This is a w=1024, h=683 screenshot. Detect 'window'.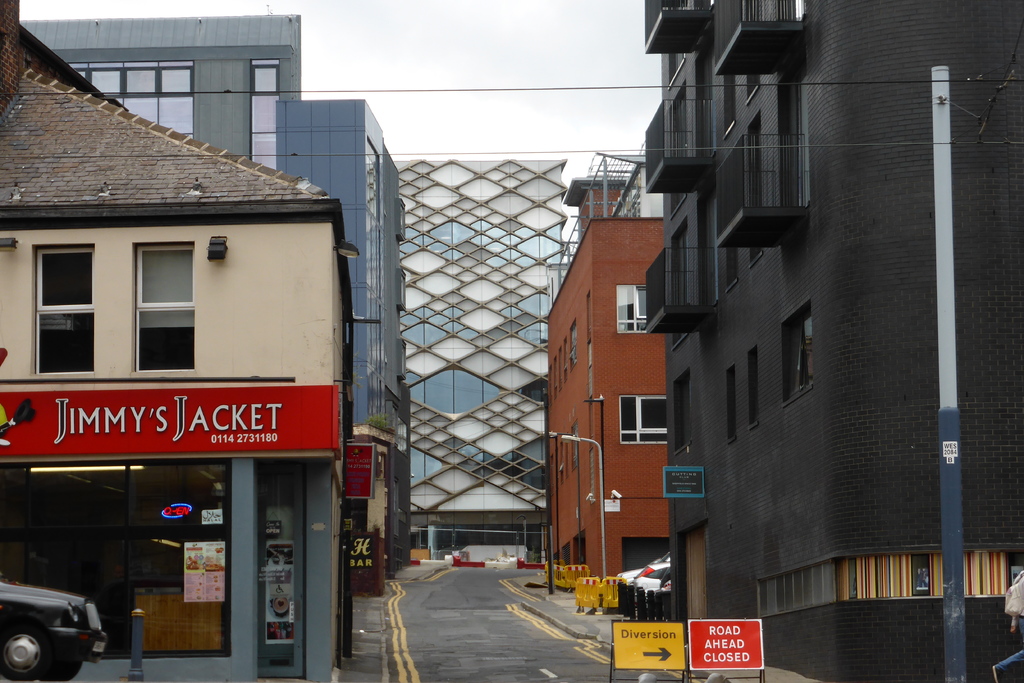
[left=775, top=297, right=819, bottom=400].
